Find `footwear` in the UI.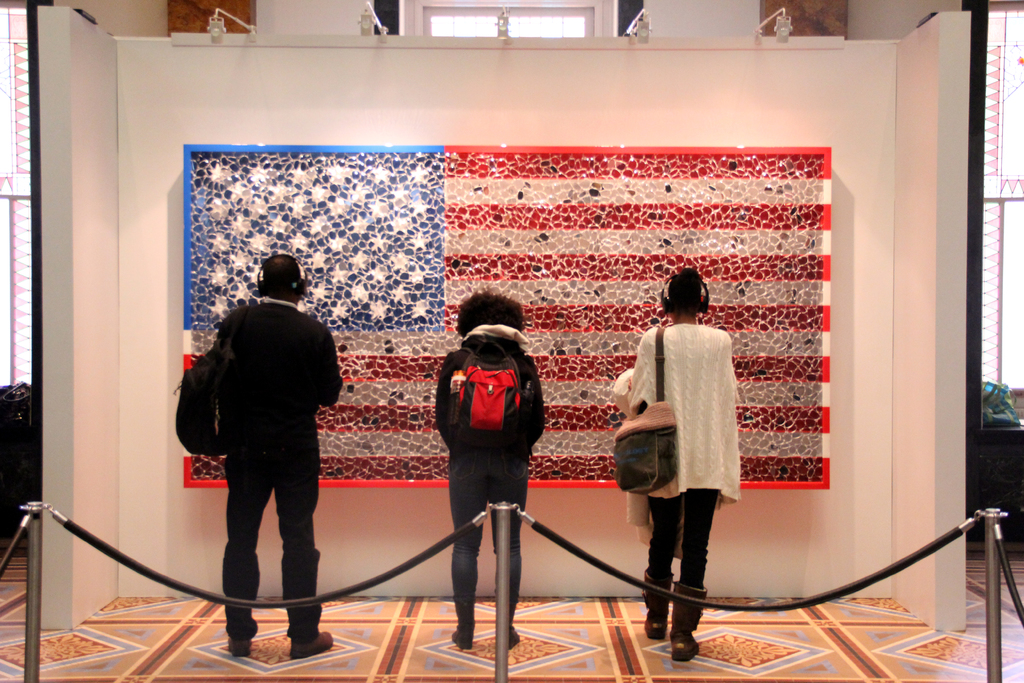
UI element at left=453, top=631, right=477, bottom=647.
